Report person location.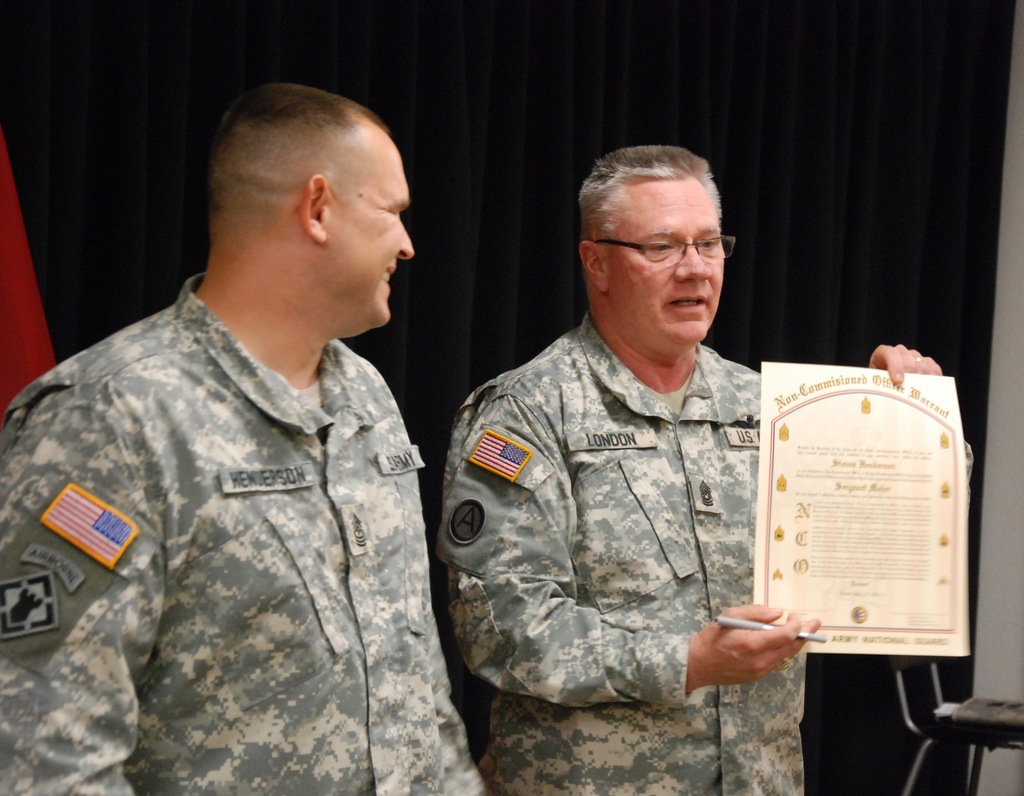
Report: [left=429, top=145, right=944, bottom=795].
